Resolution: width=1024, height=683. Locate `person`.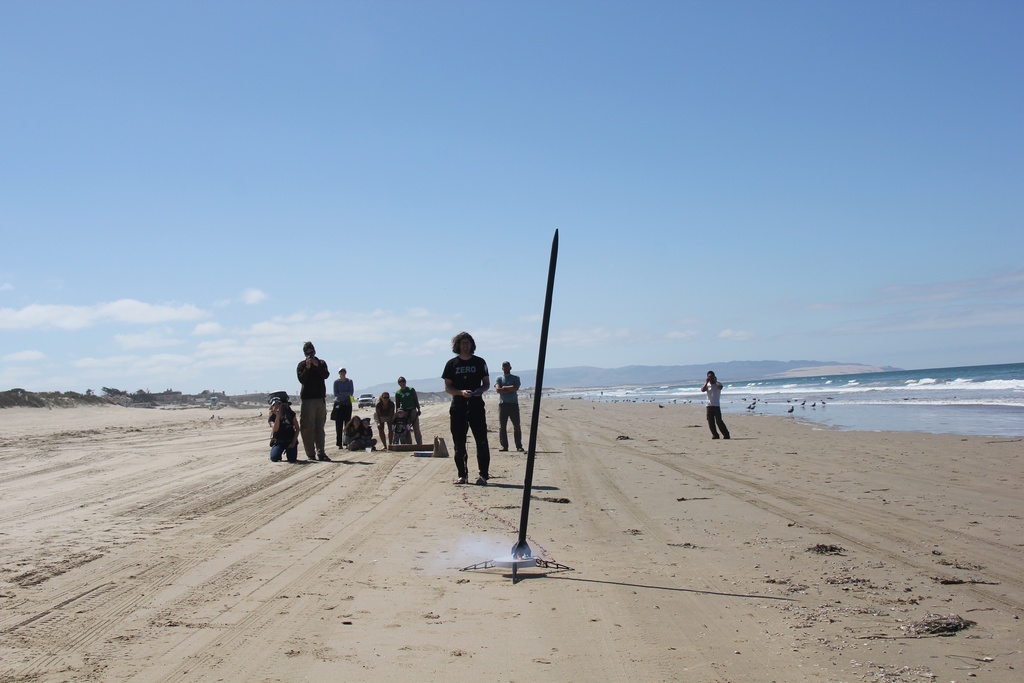
[335,363,349,412].
